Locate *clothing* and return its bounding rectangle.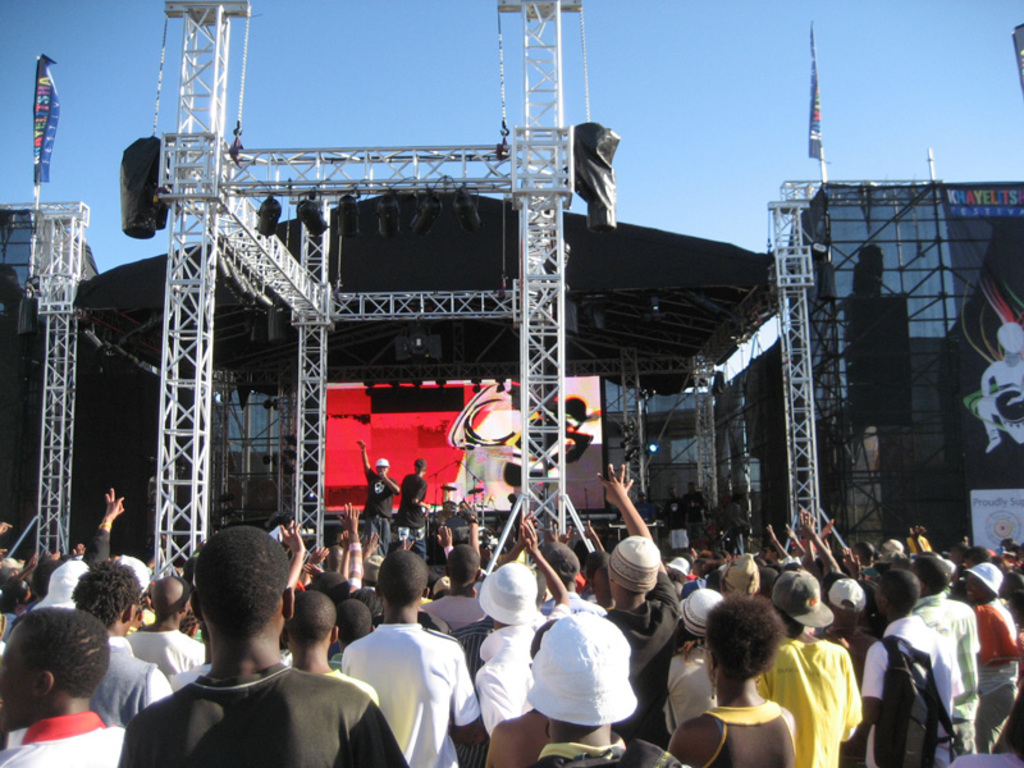
684,701,800,767.
